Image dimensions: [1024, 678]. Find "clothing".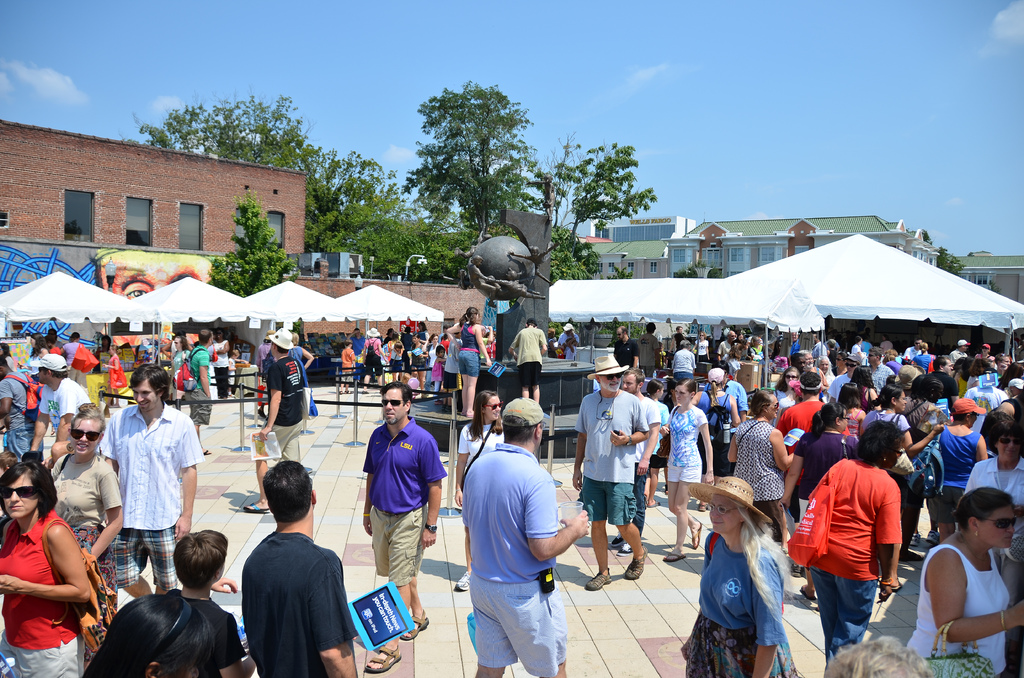
[383,336,403,369].
